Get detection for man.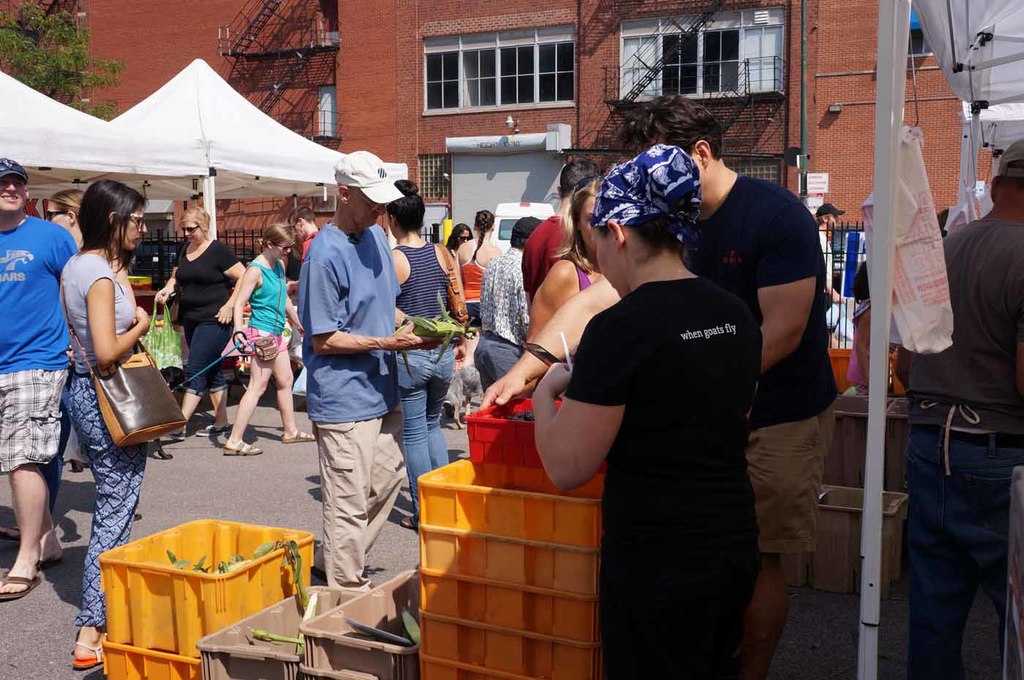
Detection: BBox(472, 213, 541, 390).
